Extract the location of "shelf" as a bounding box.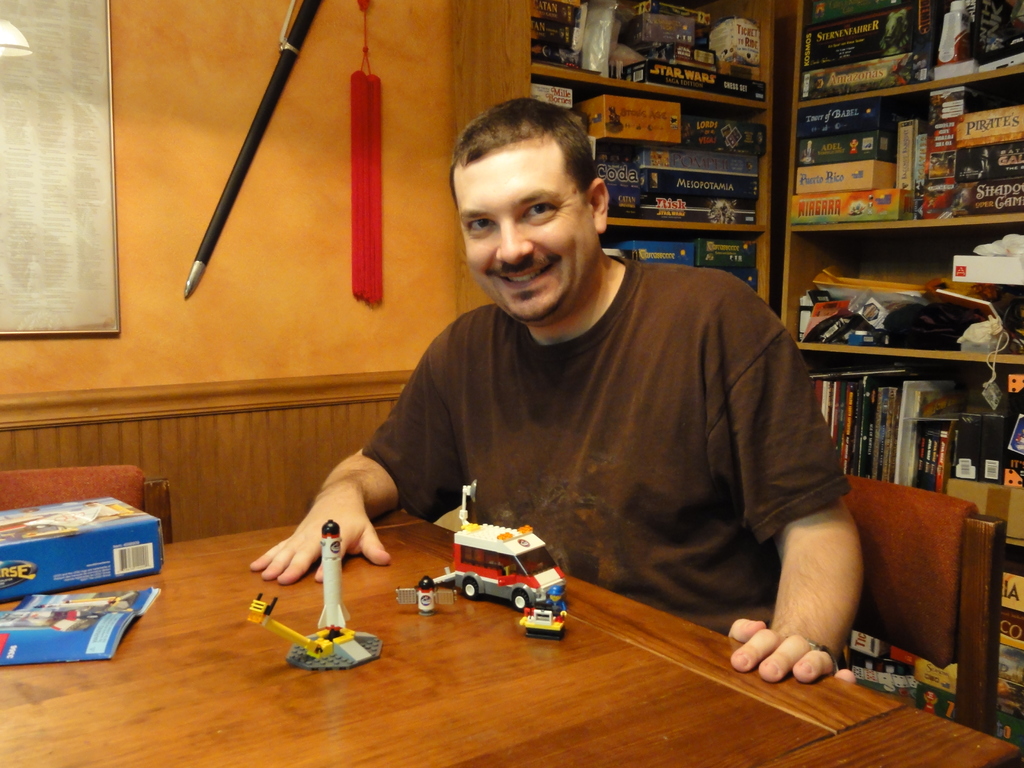
{"left": 790, "top": 232, "right": 1023, "bottom": 350}.
